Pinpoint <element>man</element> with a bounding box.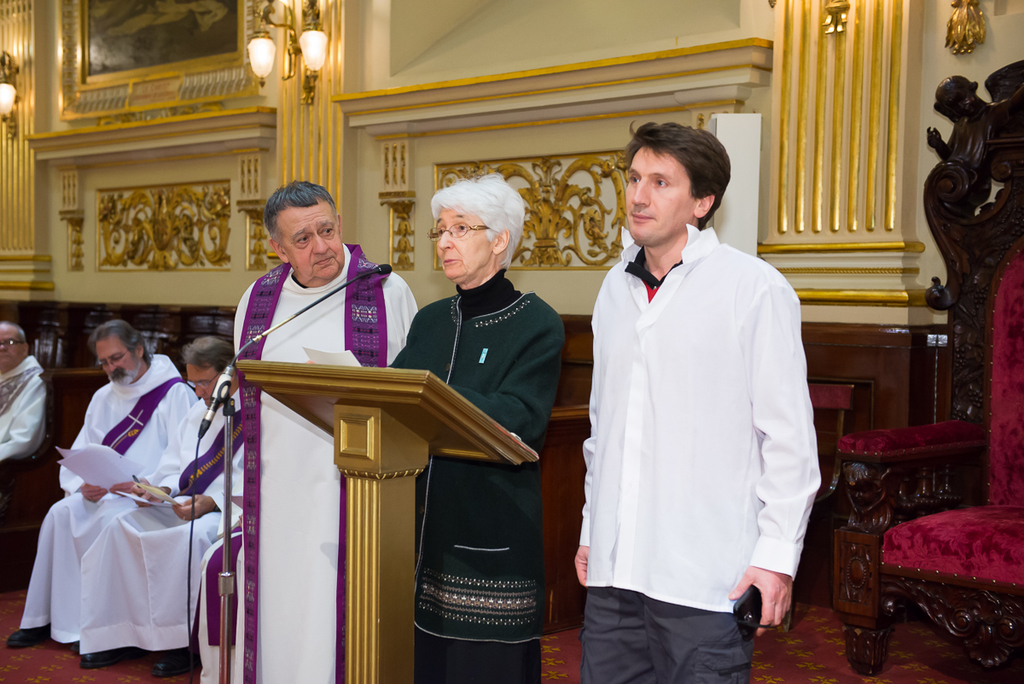
box=[0, 327, 55, 456].
